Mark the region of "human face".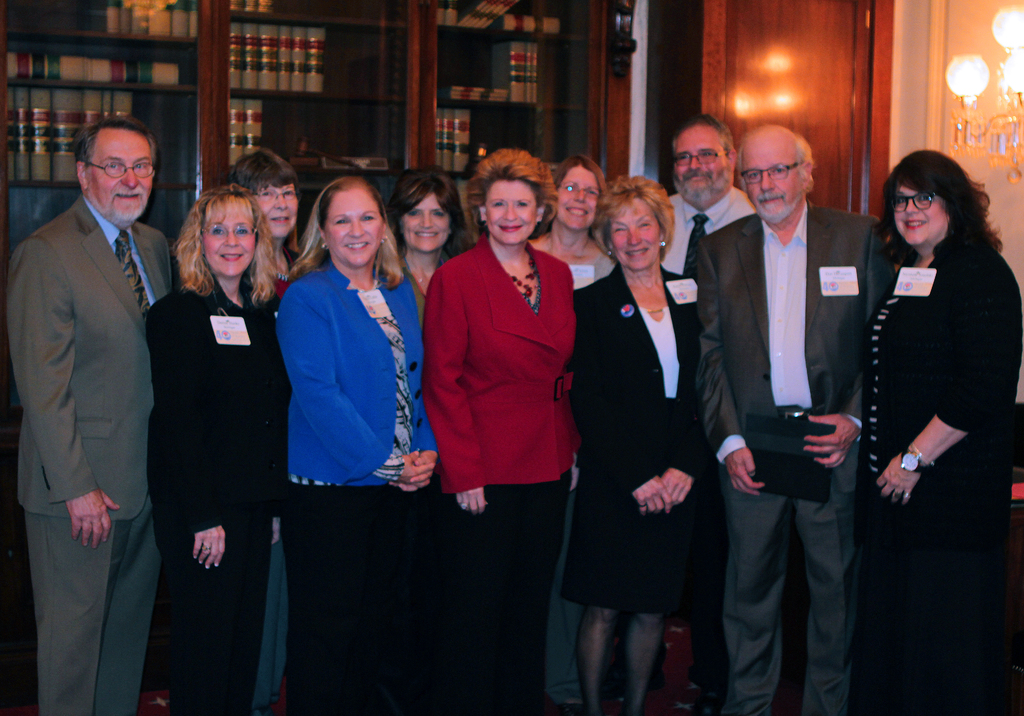
Region: <bbox>400, 193, 449, 256</bbox>.
